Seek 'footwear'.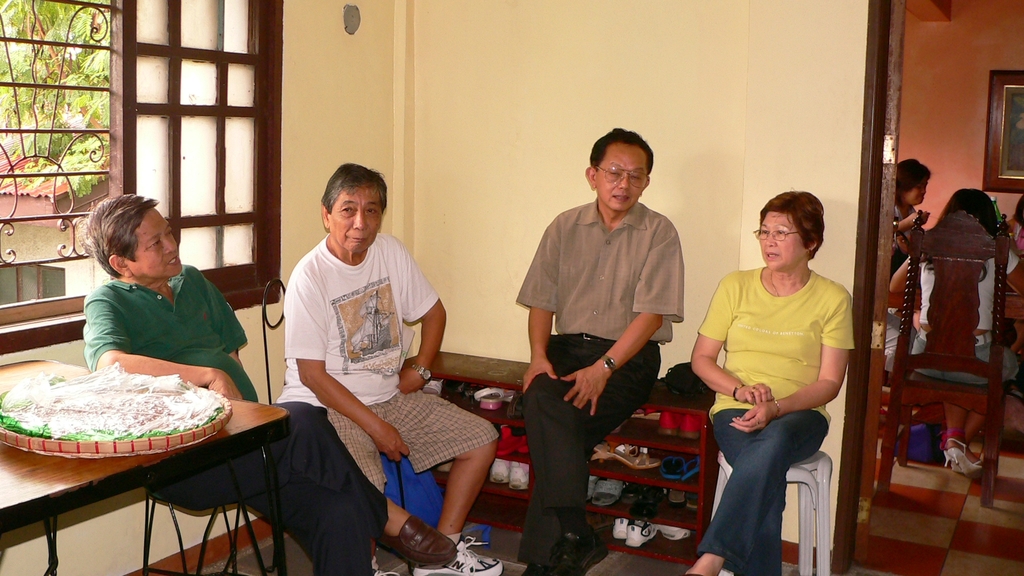
[436, 460, 454, 474].
